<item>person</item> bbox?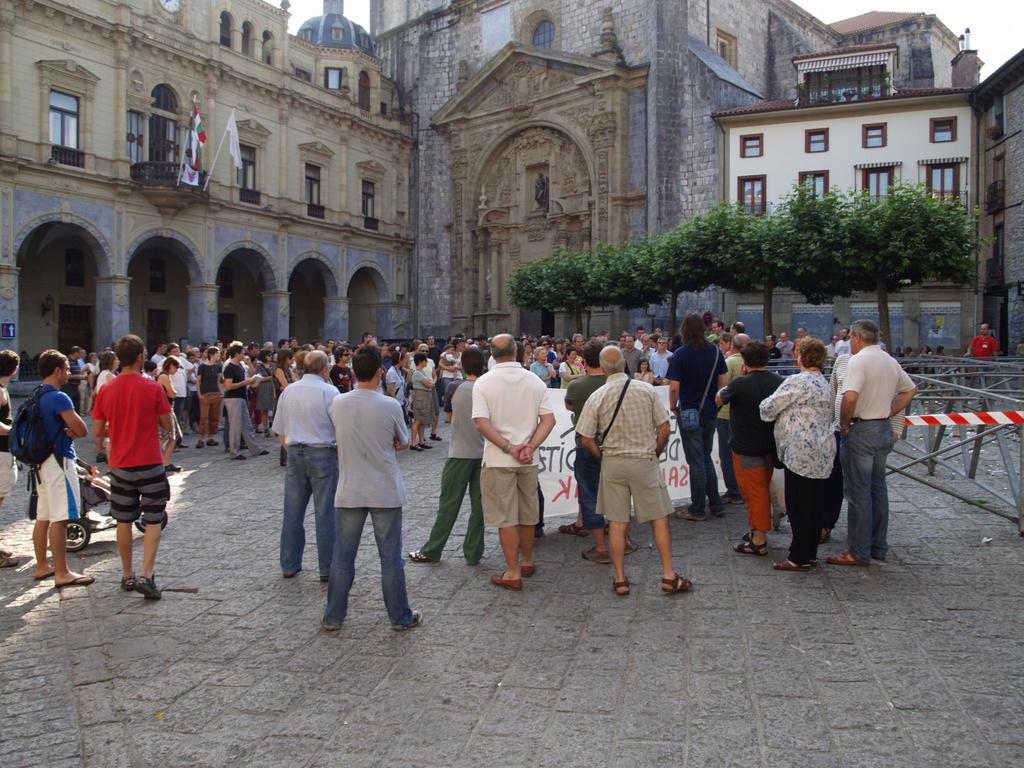
<bbox>574, 343, 693, 596</bbox>
